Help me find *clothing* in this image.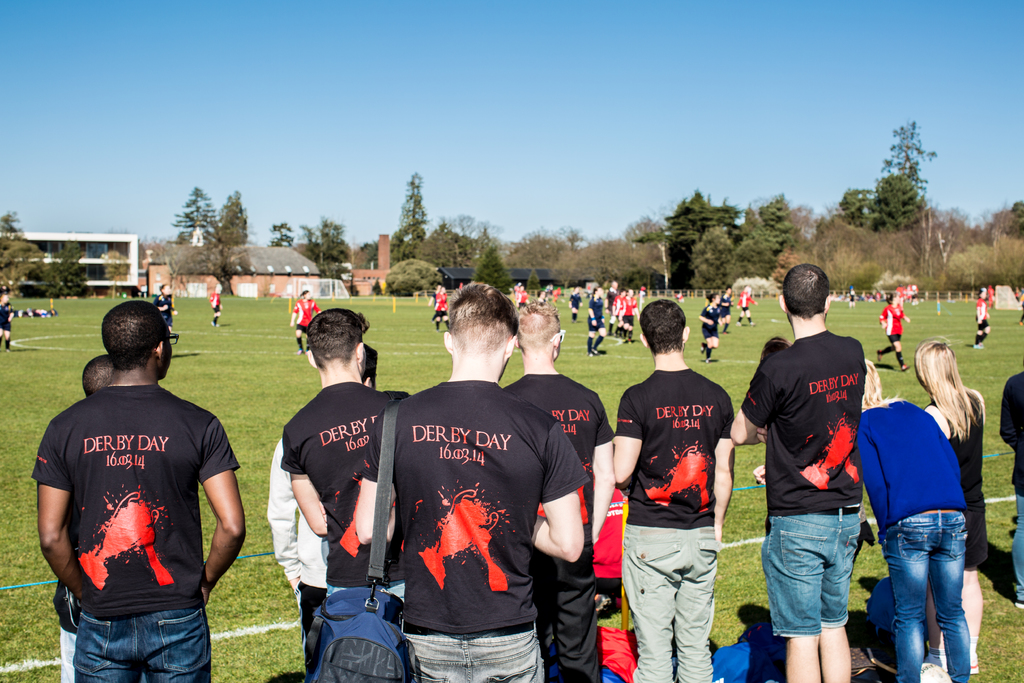
Found it: <region>700, 302, 720, 338</region>.
